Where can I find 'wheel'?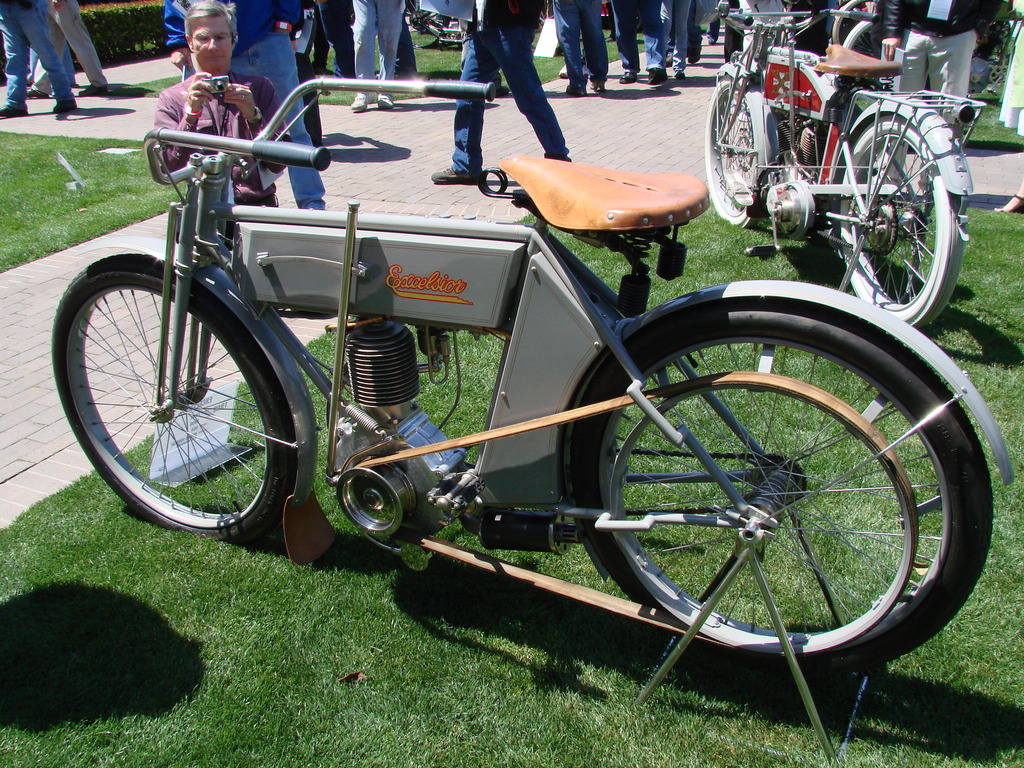
You can find it at [840, 114, 964, 332].
